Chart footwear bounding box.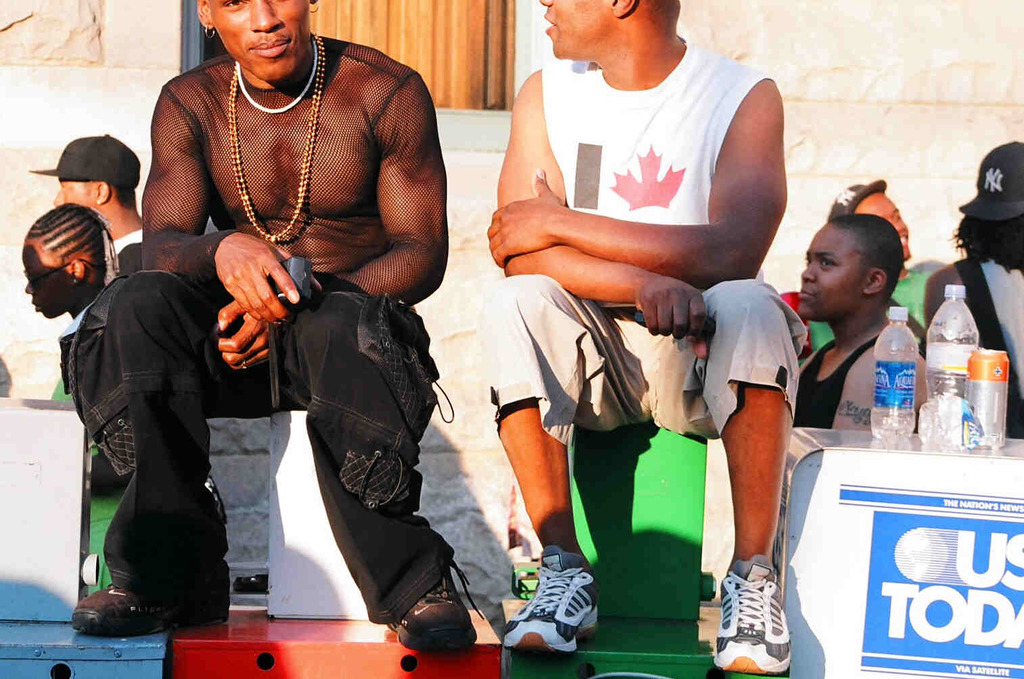
Charted: 501,546,604,655.
